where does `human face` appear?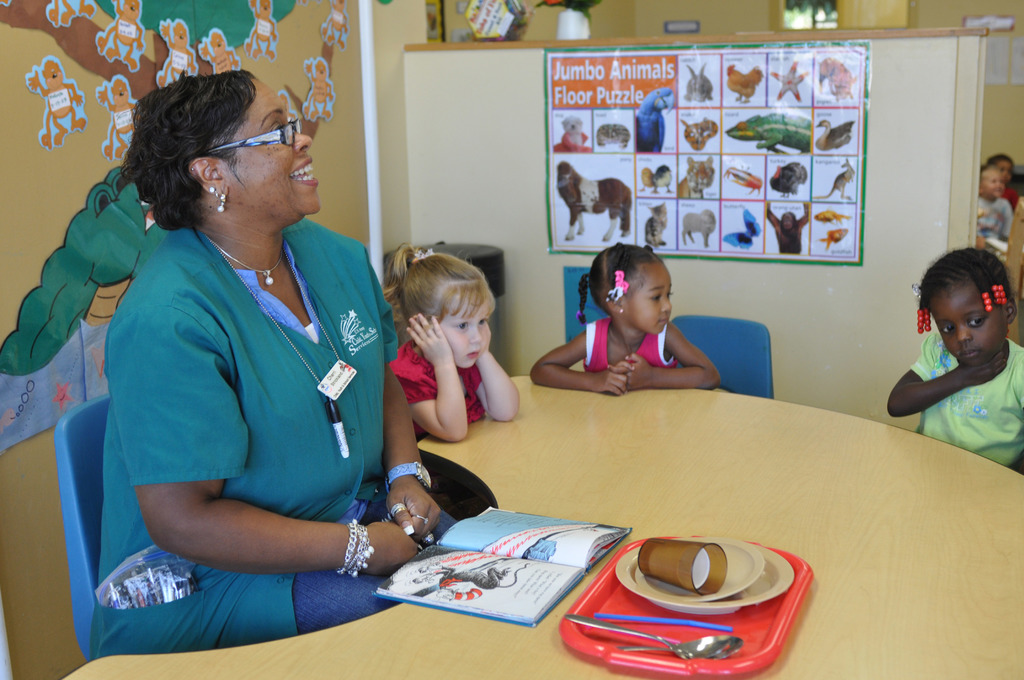
Appears at [x1=929, y1=287, x2=1004, y2=363].
